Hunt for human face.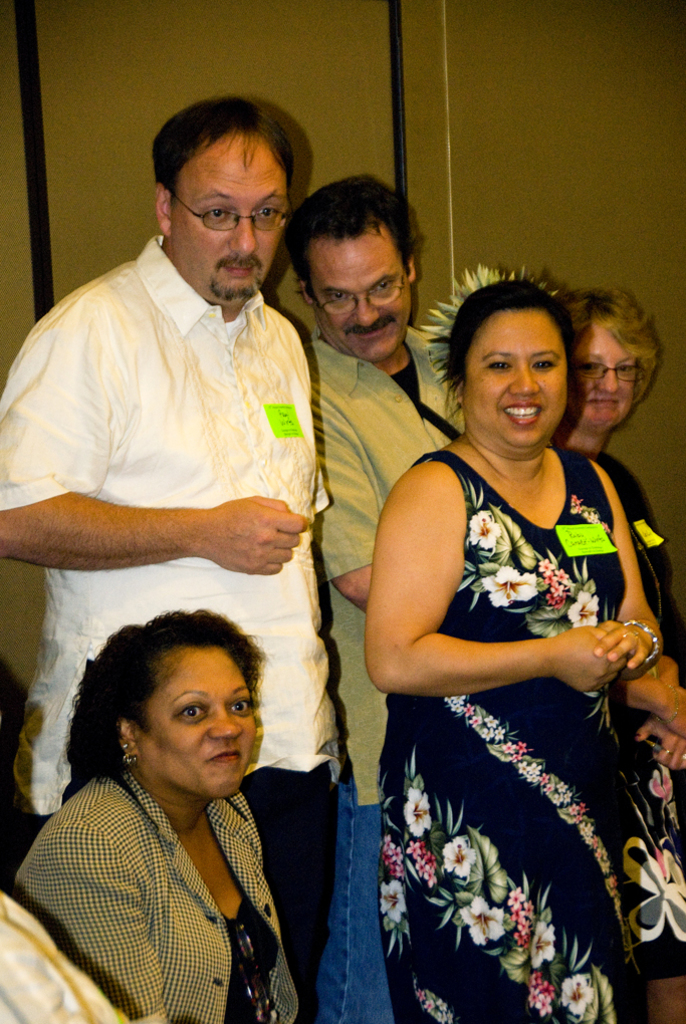
Hunted down at x1=170 y1=129 x2=282 y2=291.
